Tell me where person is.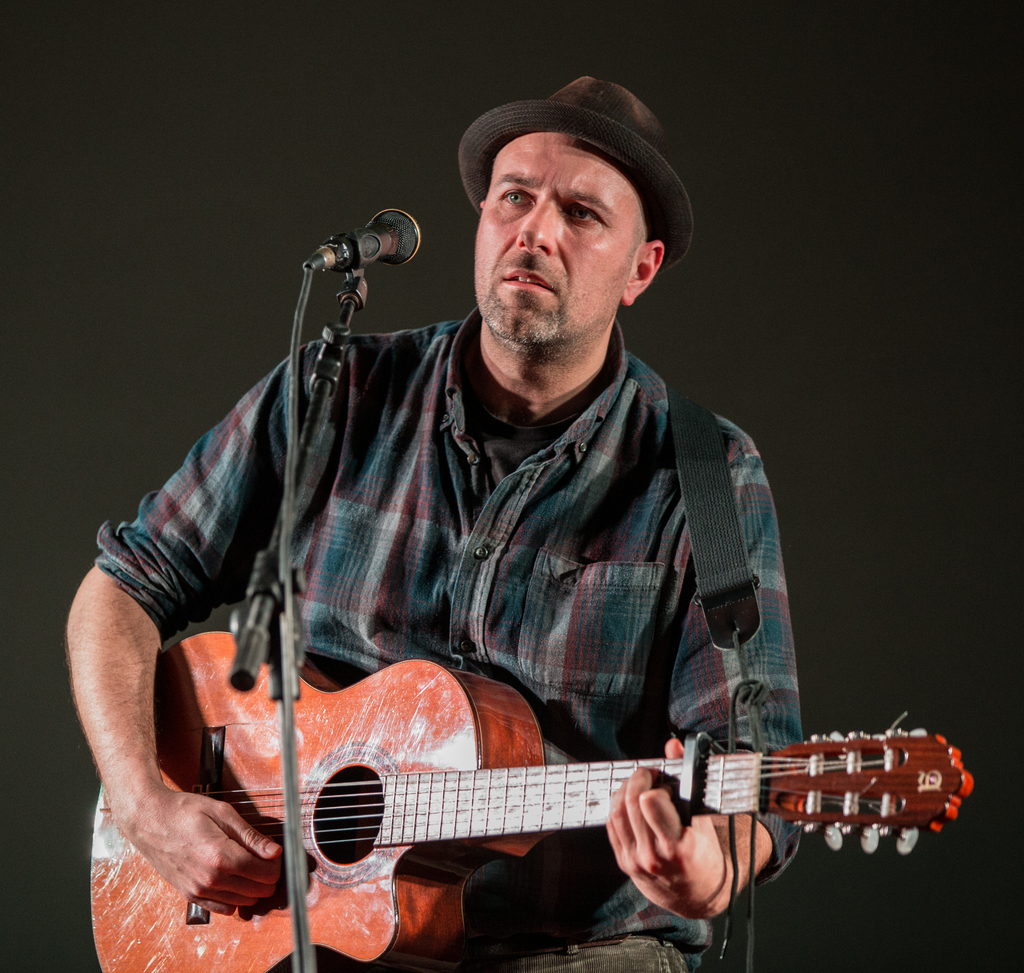
person is at [125,187,922,972].
